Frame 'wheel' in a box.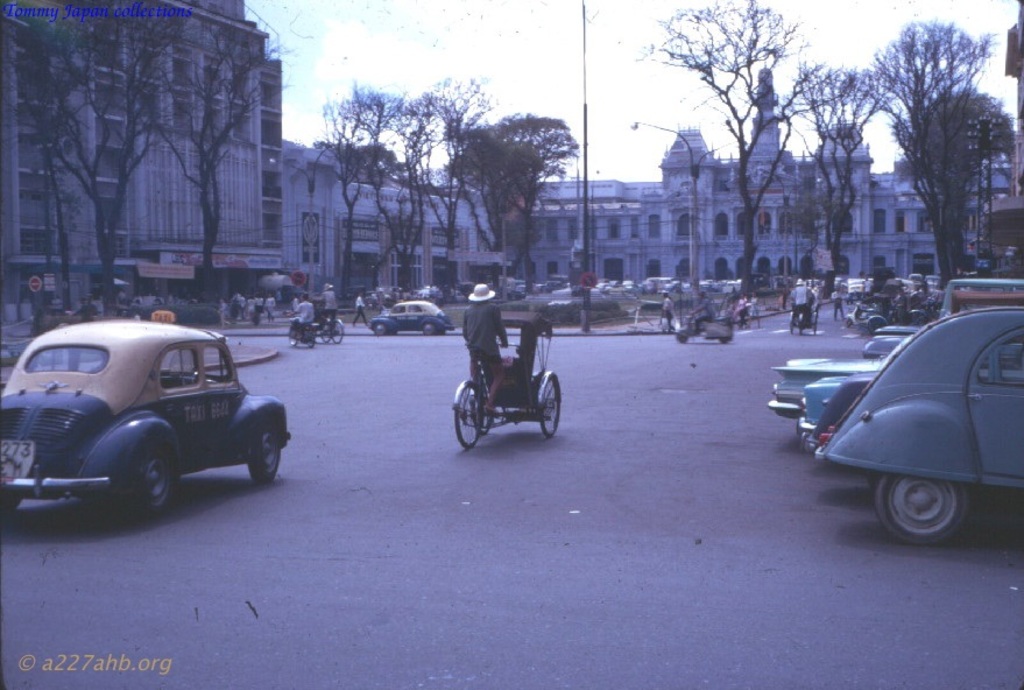
BBox(675, 335, 690, 345).
